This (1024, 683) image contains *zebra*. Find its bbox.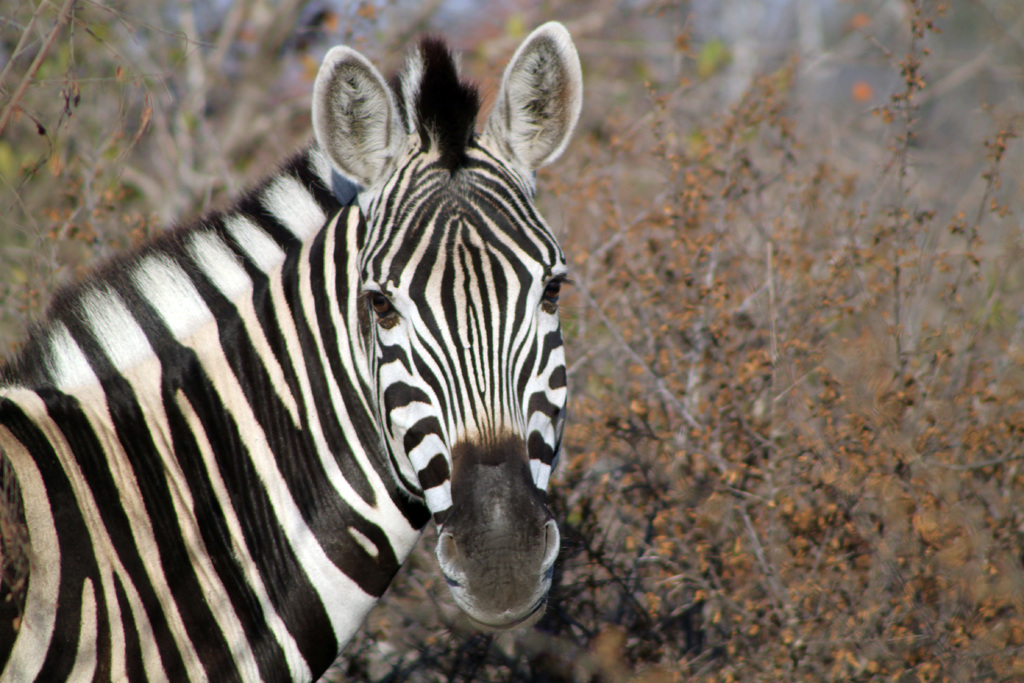
0 19 588 682.
